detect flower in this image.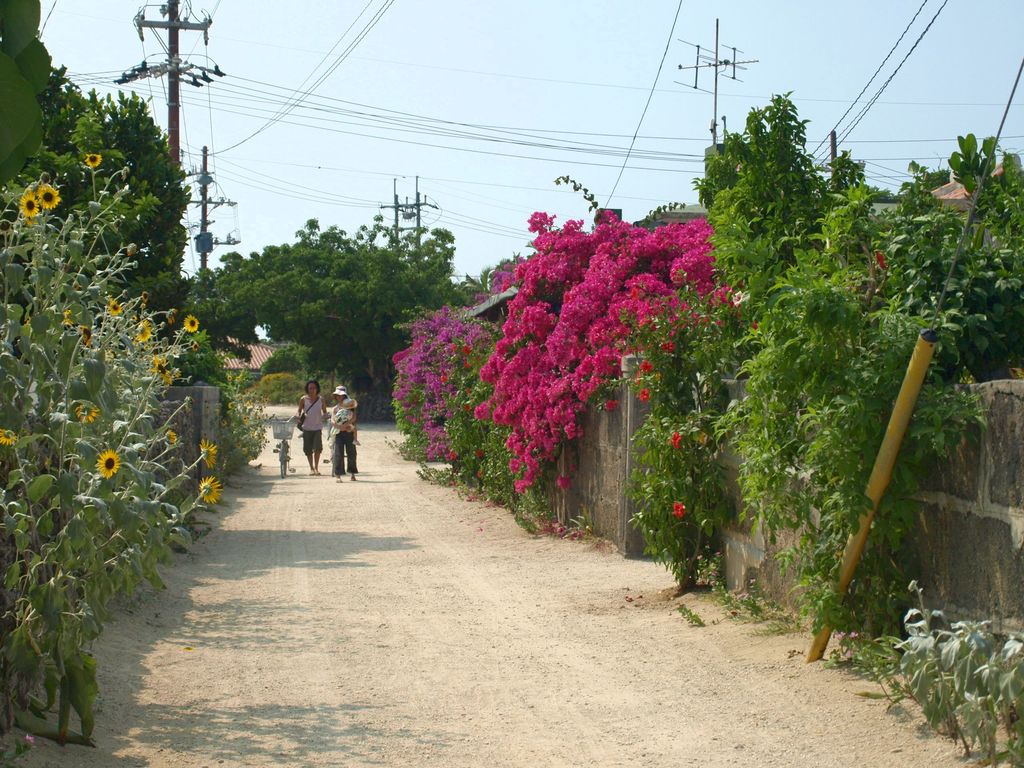
Detection: (127,243,139,255).
